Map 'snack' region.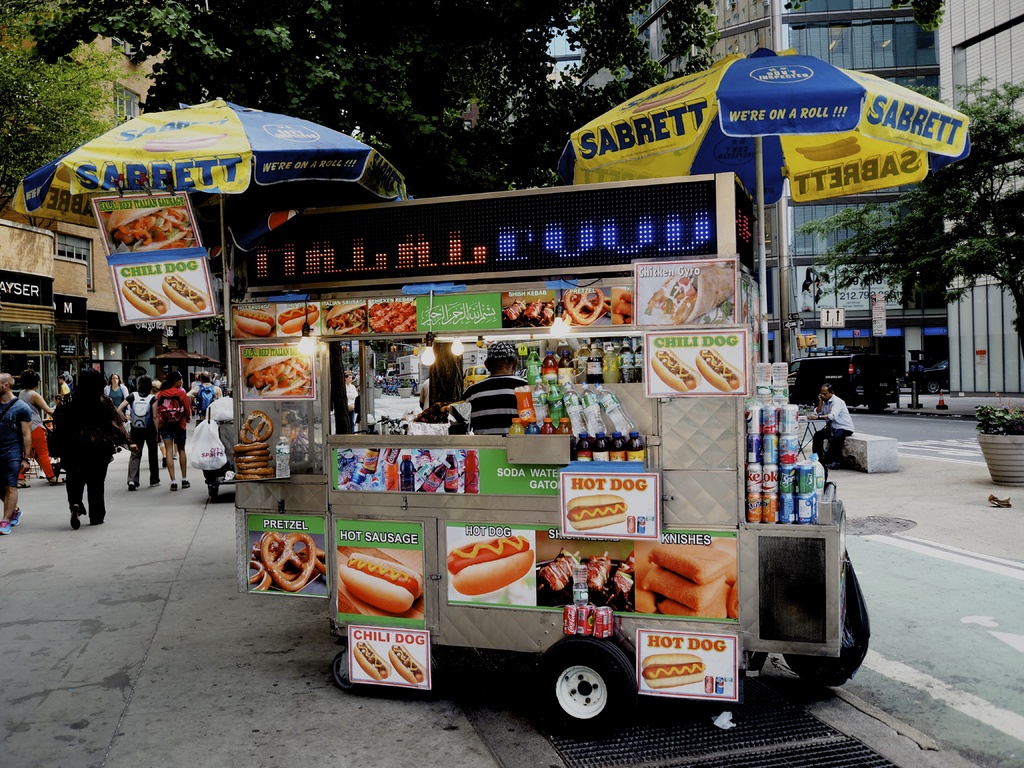
Mapped to box=[122, 273, 161, 316].
